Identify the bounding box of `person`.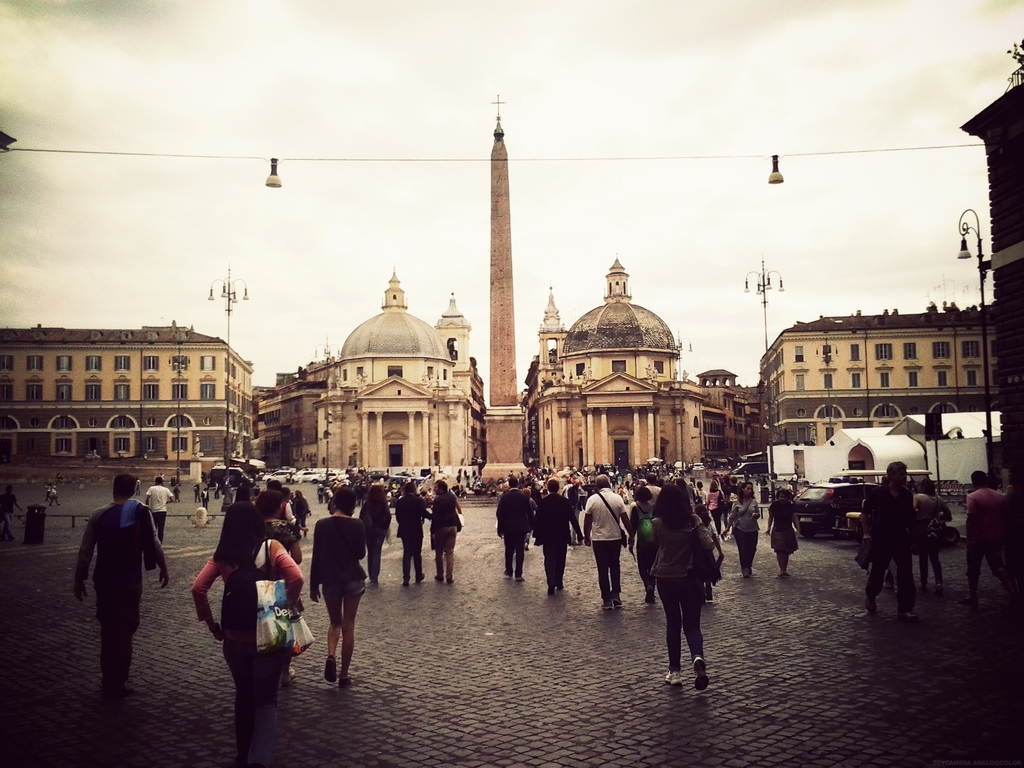
187,504,300,737.
